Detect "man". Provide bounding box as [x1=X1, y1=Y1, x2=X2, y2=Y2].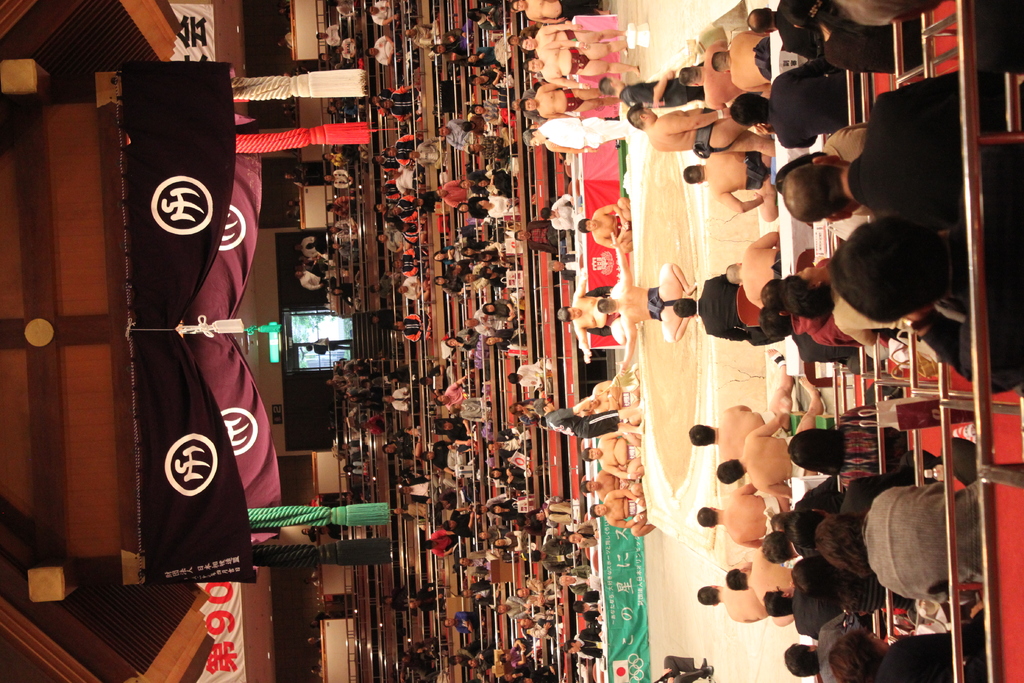
[x1=708, y1=33, x2=767, y2=97].
